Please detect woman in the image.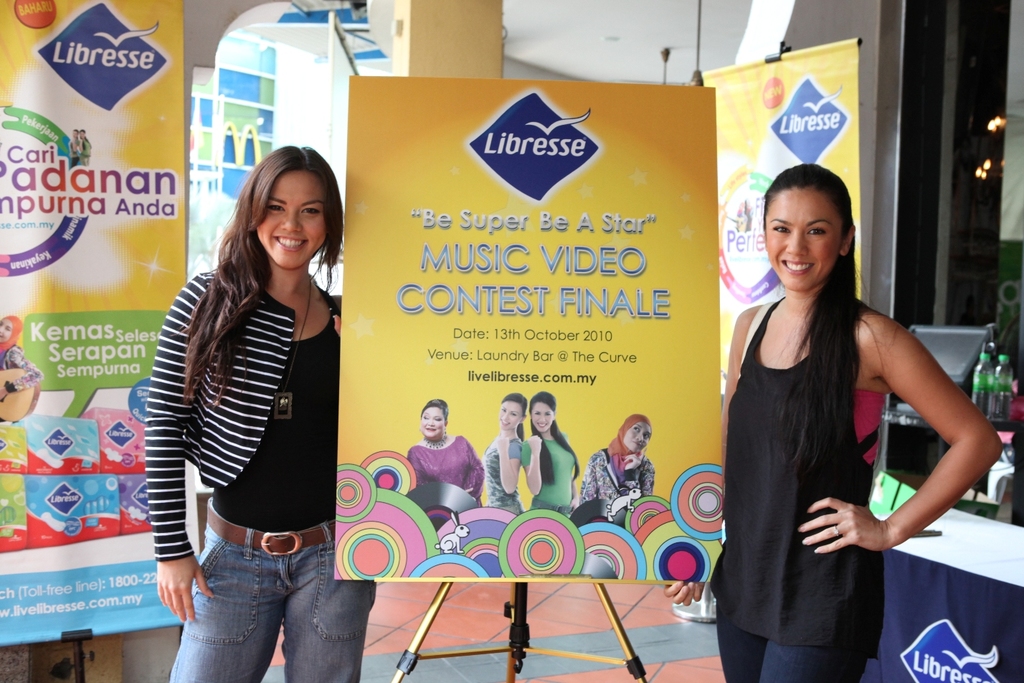
l=136, t=141, r=380, b=682.
